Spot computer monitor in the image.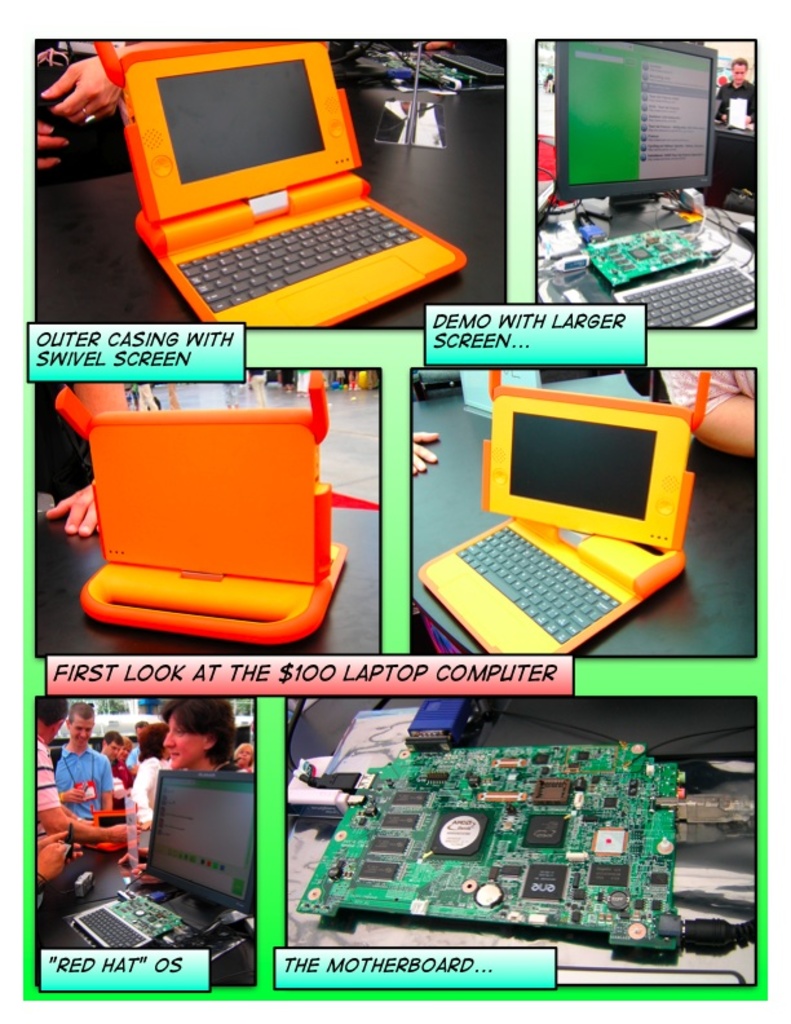
computer monitor found at (x1=554, y1=36, x2=710, y2=211).
